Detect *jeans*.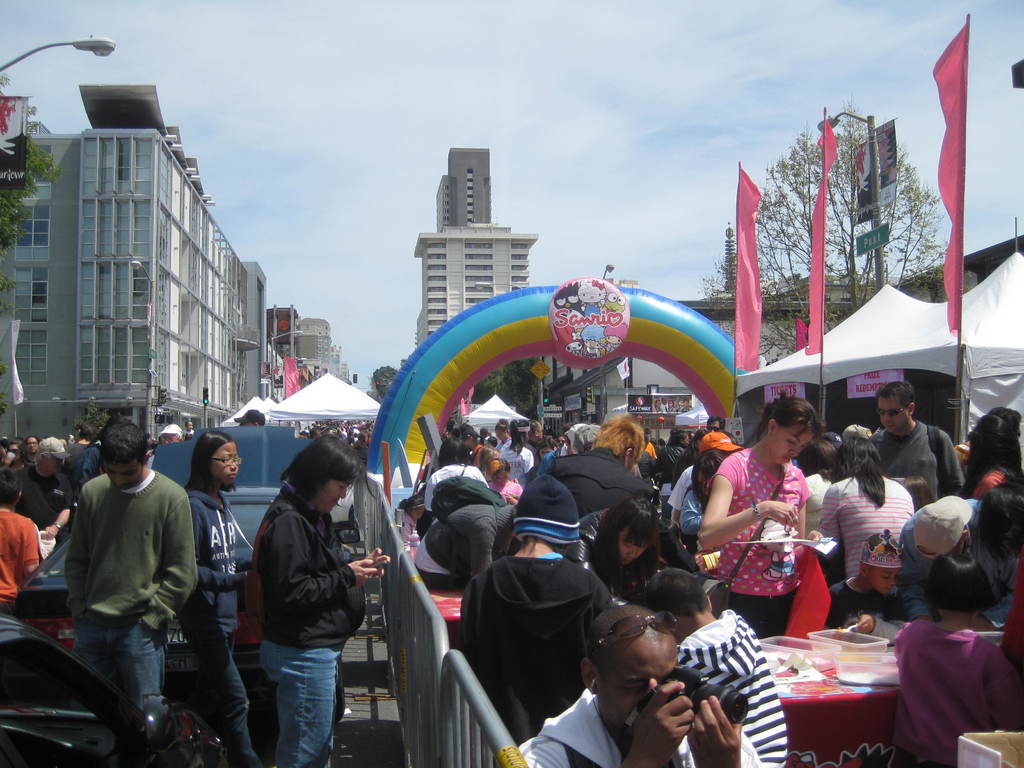
Detected at pyautogui.locateOnScreen(244, 650, 333, 755).
